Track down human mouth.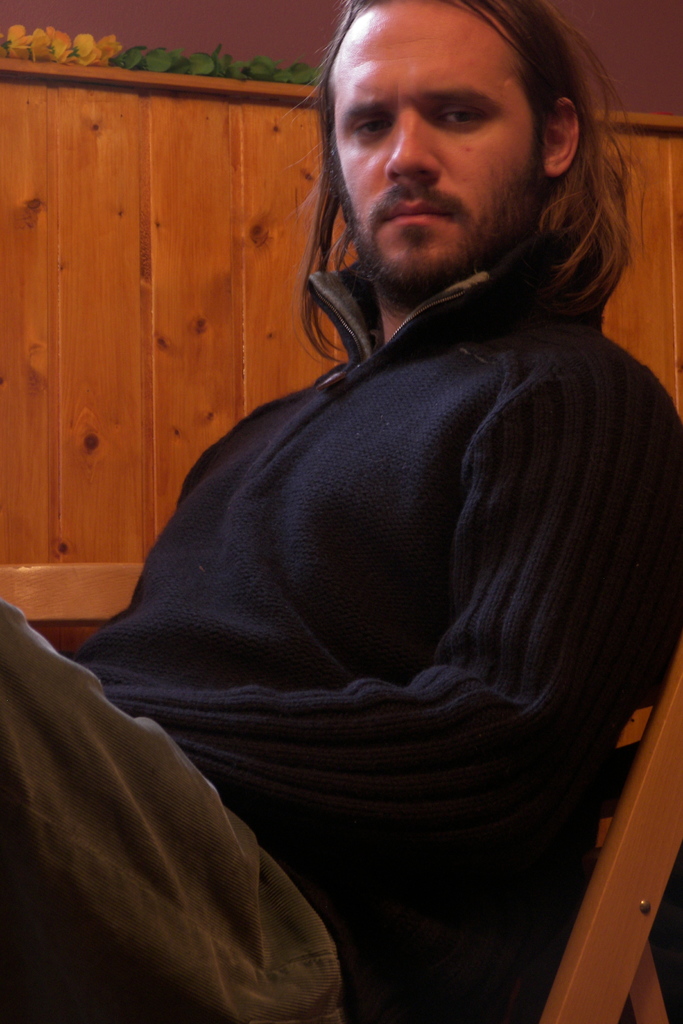
Tracked to detection(382, 201, 450, 222).
